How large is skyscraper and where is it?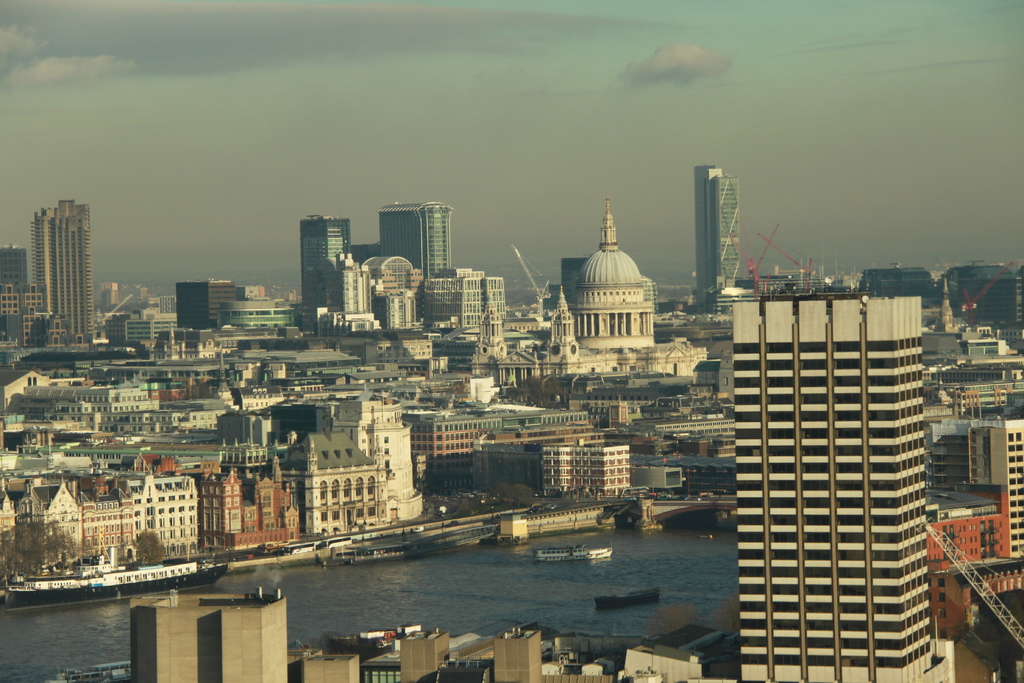
Bounding box: Rect(692, 158, 717, 302).
